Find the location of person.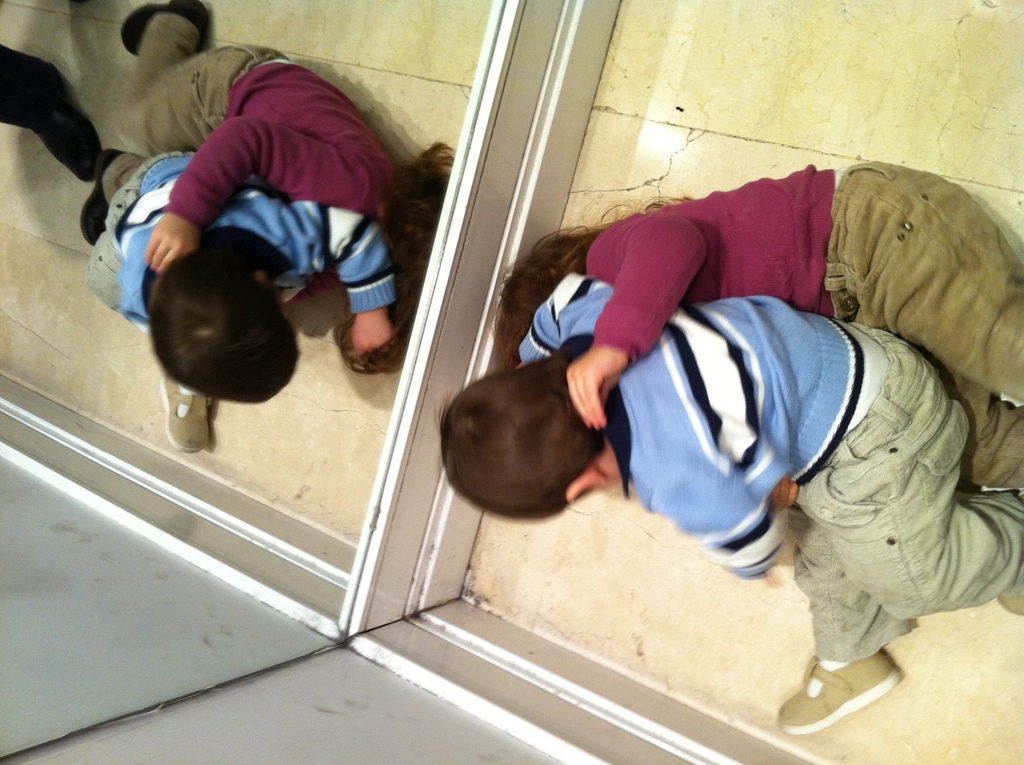
Location: (516, 164, 1023, 505).
